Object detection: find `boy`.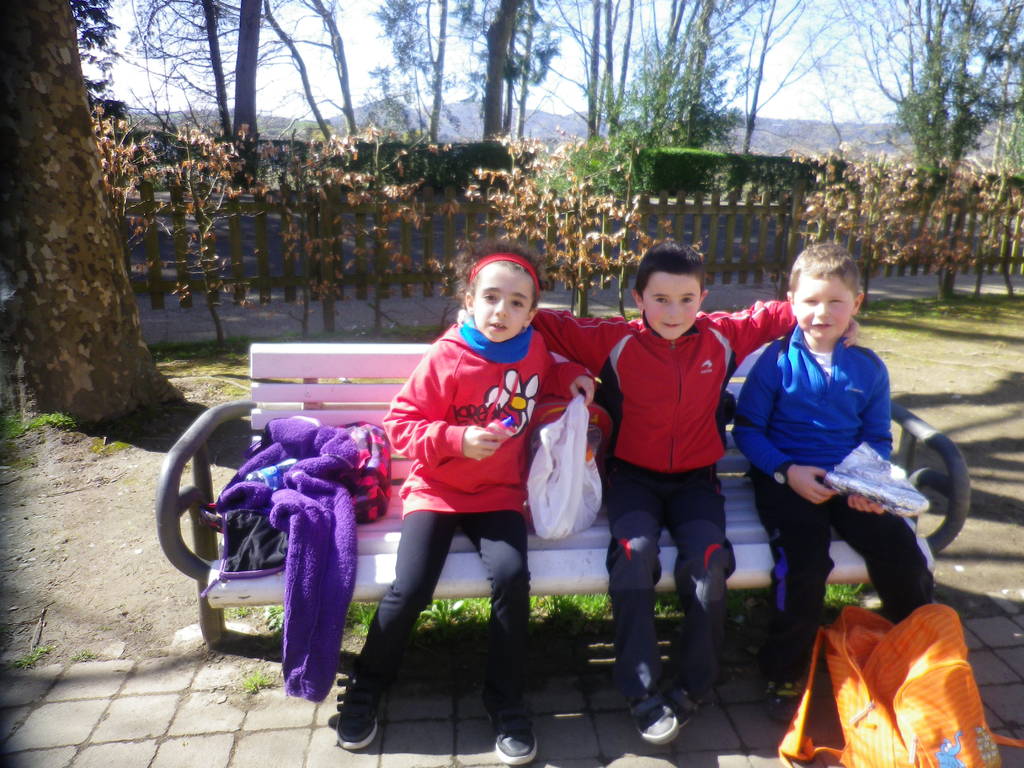
[456, 237, 861, 738].
